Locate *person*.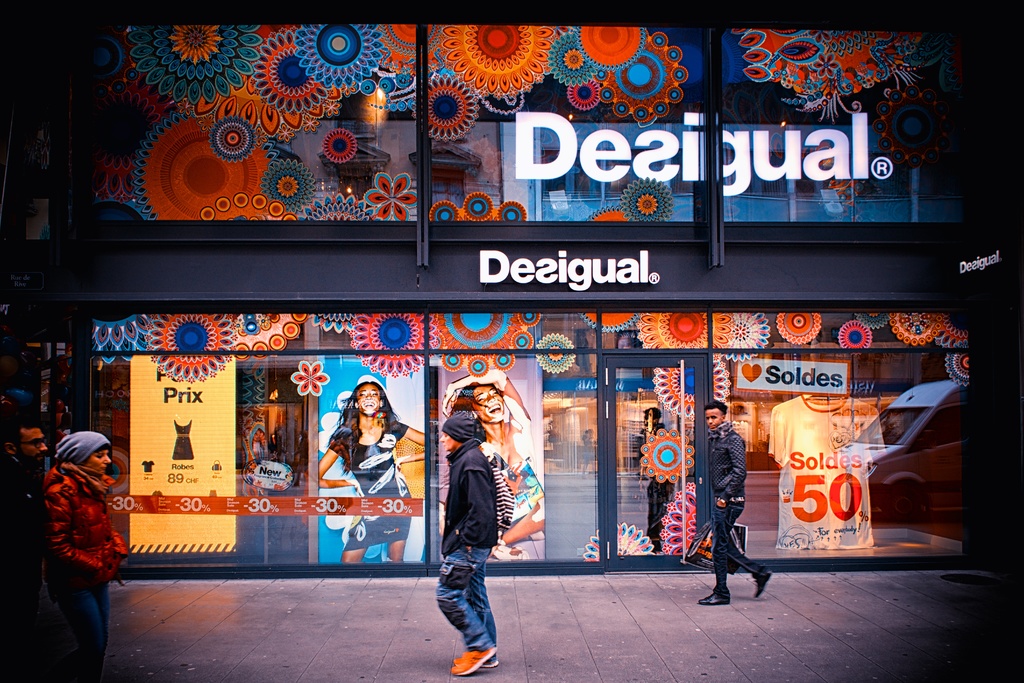
Bounding box: (42,428,131,682).
